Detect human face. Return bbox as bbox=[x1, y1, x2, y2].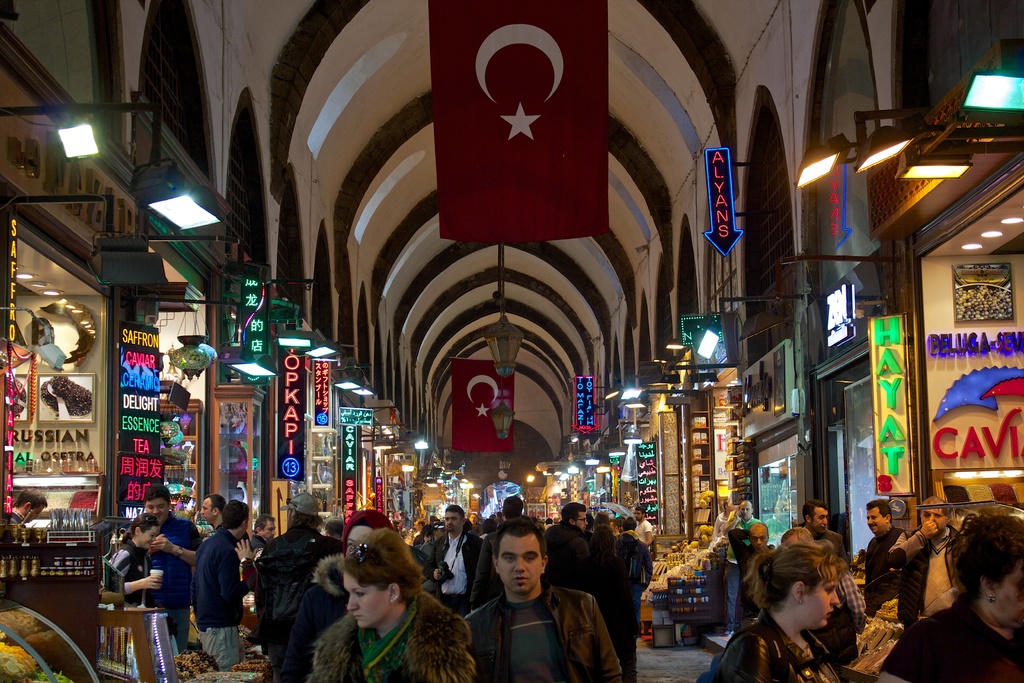
bbox=[994, 562, 1023, 633].
